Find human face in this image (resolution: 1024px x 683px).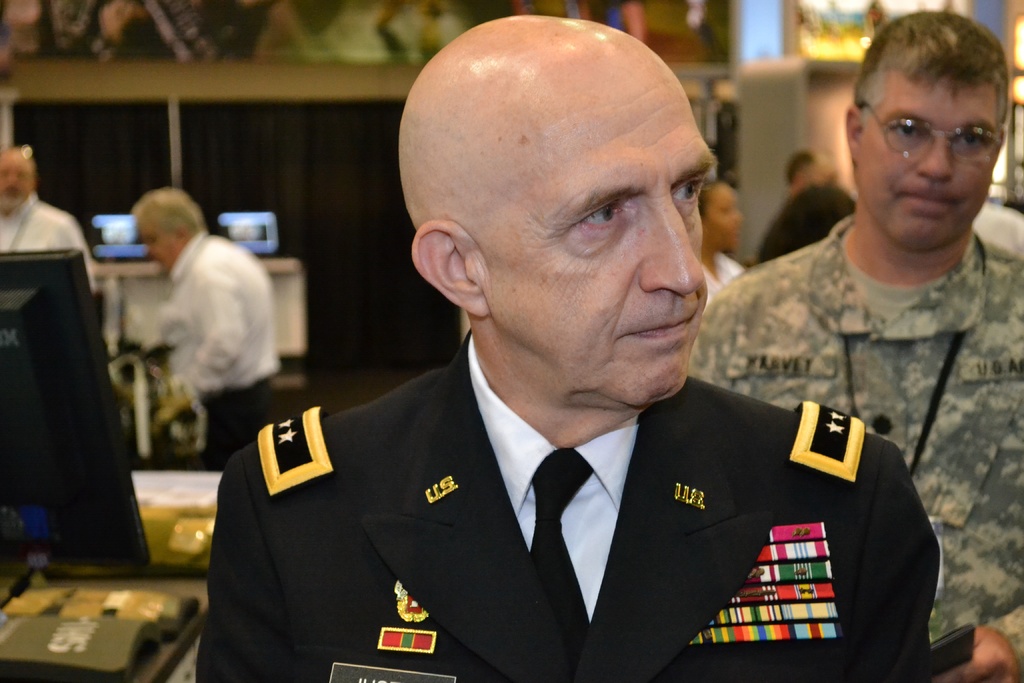
locate(142, 225, 182, 270).
